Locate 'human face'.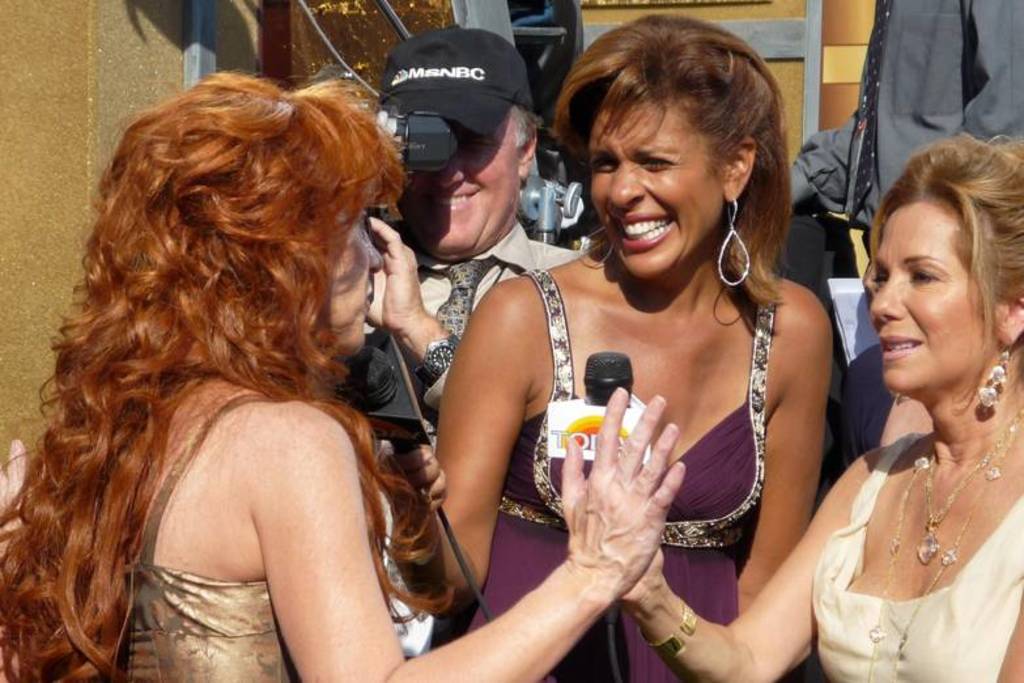
Bounding box: {"left": 590, "top": 103, "right": 722, "bottom": 280}.
